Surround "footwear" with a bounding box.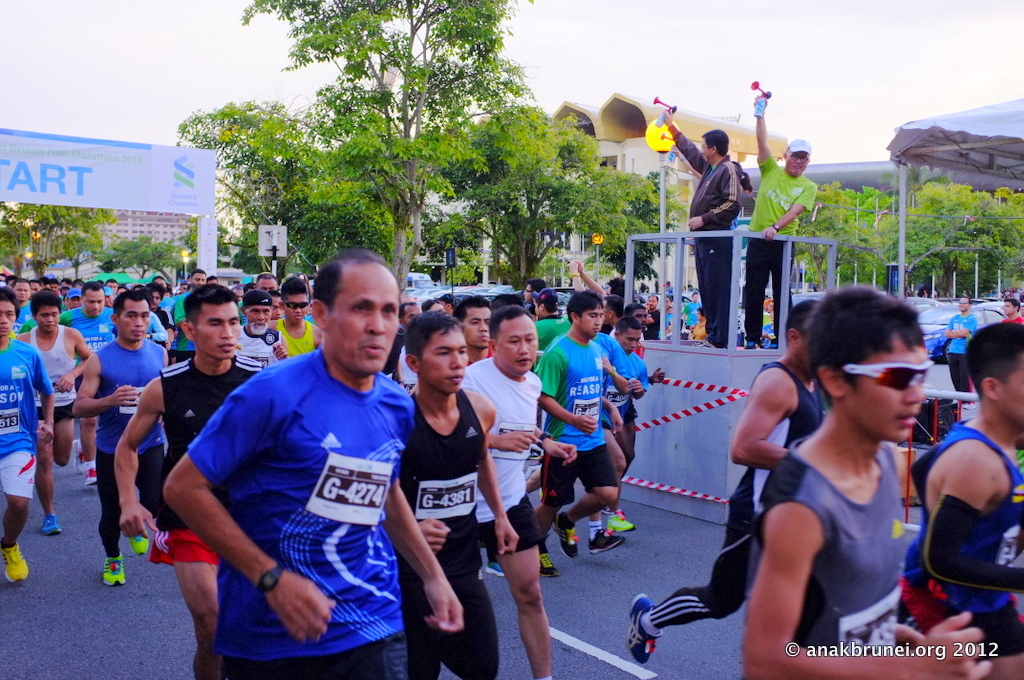
[626,593,657,664].
